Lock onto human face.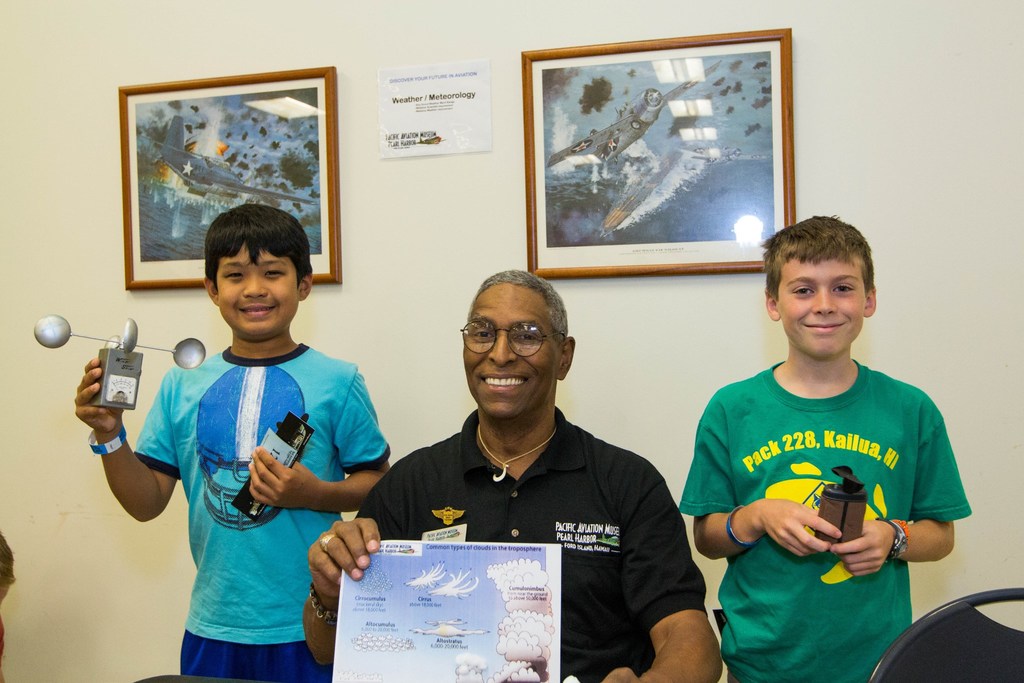
Locked: region(463, 286, 558, 420).
